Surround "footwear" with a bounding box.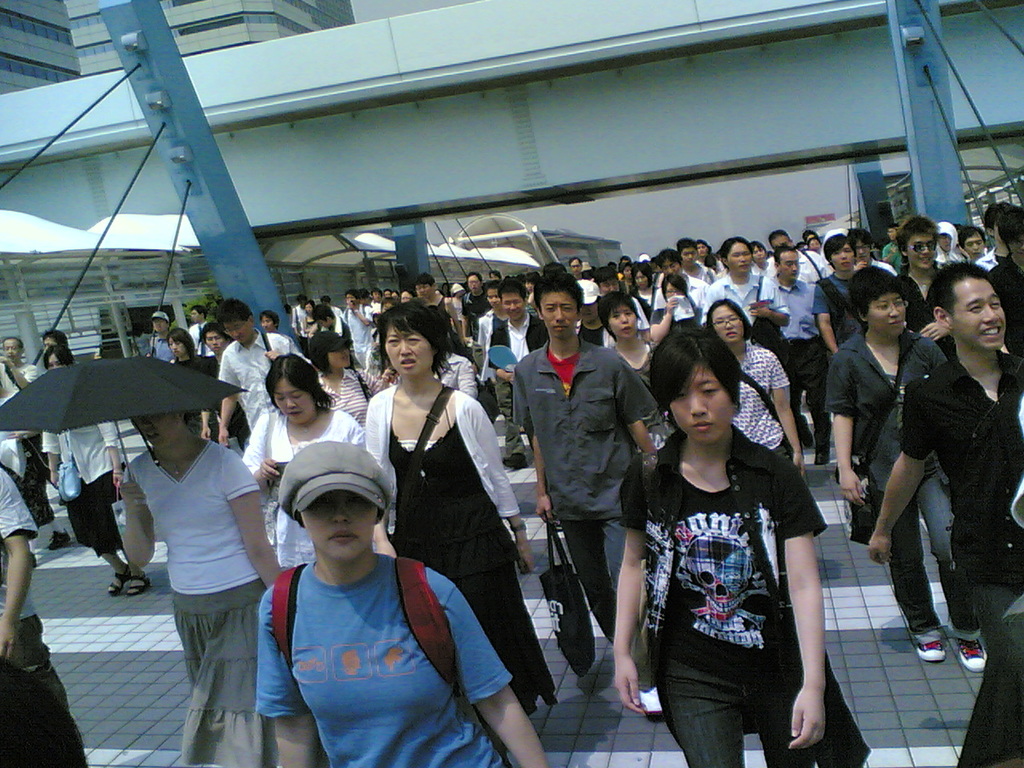
126 574 154 598.
